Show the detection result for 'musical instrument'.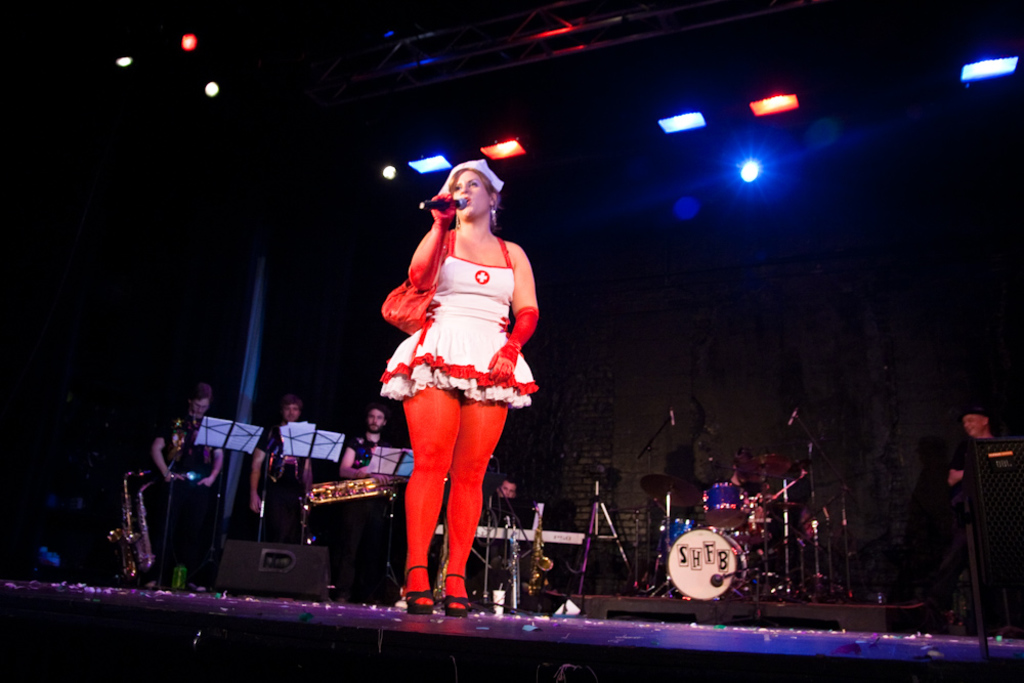
[134, 477, 161, 565].
